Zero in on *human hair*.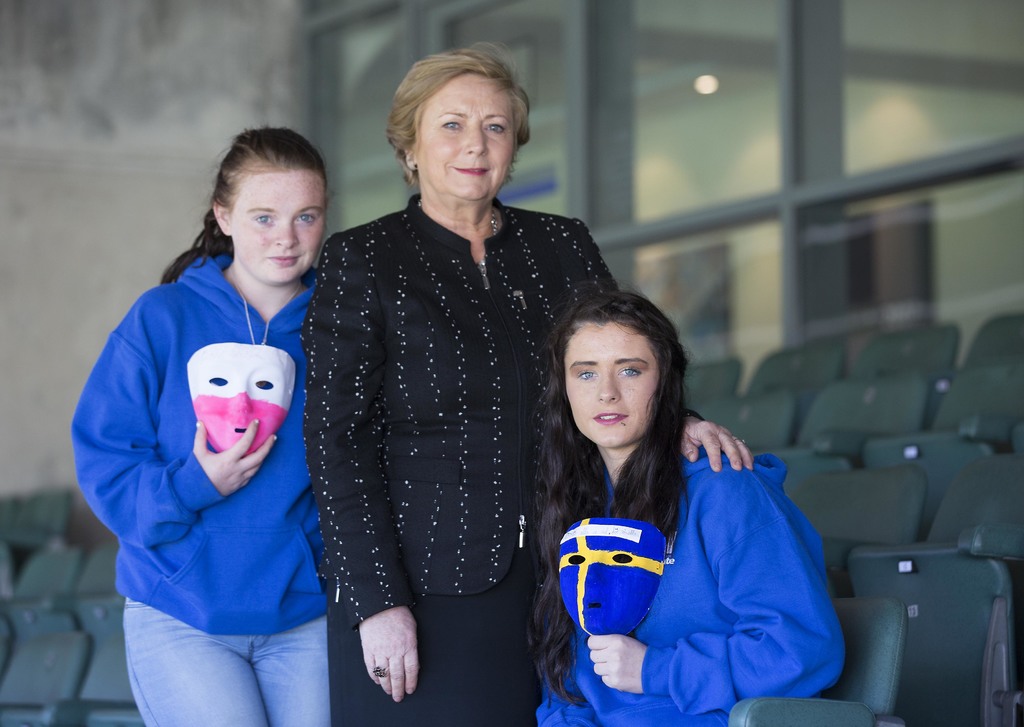
Zeroed in: 161/129/324/284.
